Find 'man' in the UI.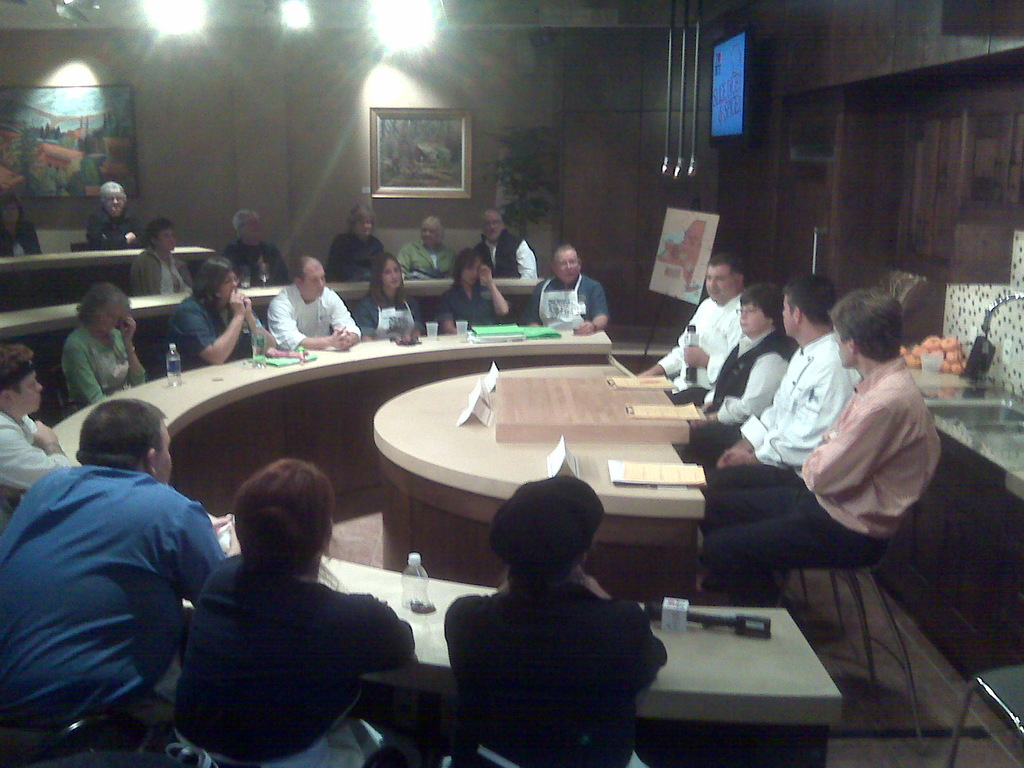
UI element at {"x1": 694, "y1": 280, "x2": 863, "y2": 491}.
